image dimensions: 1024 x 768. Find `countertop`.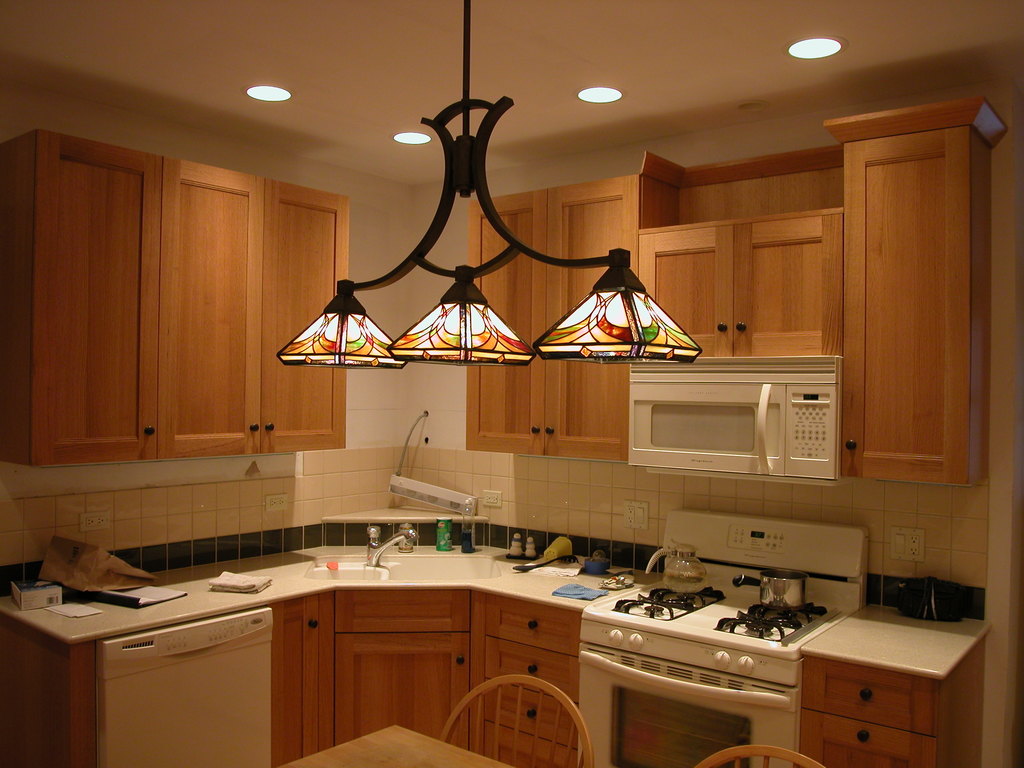
bbox(0, 516, 998, 767).
